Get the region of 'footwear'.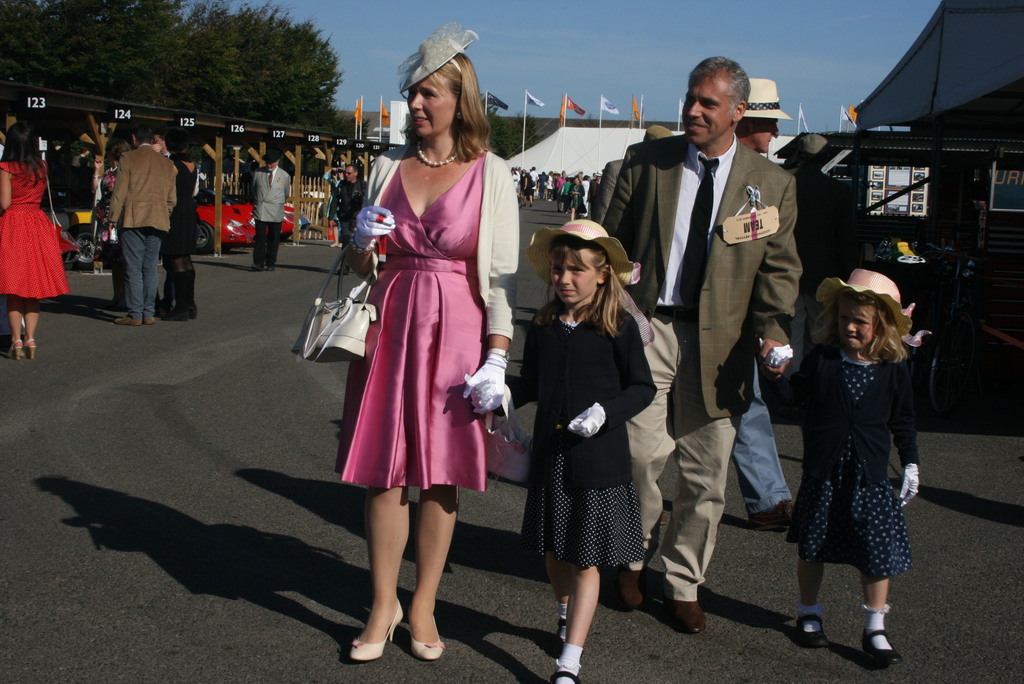
box=[332, 238, 337, 247].
